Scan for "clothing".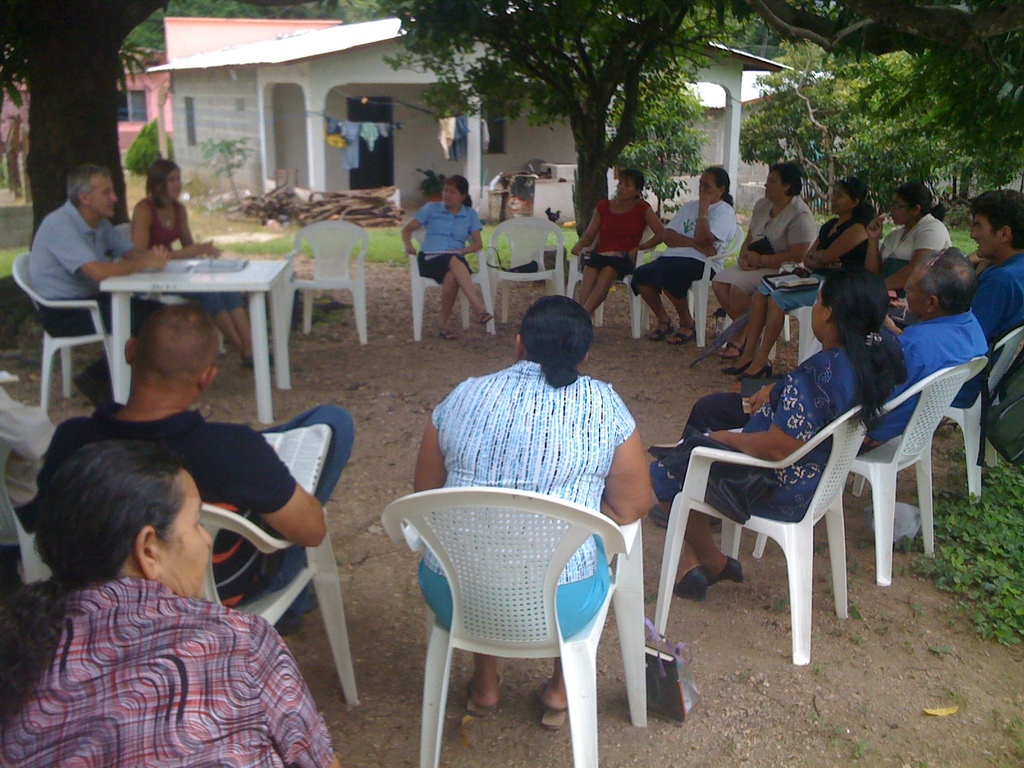
Scan result: x1=874 y1=214 x2=952 y2=279.
